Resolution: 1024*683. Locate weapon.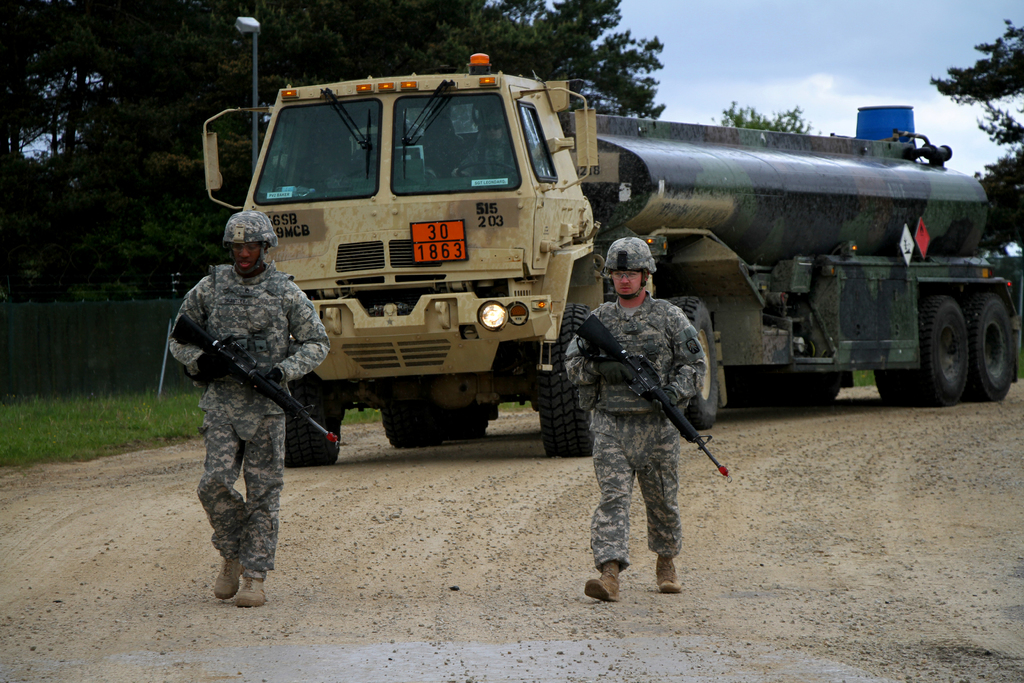
crop(157, 305, 332, 445).
